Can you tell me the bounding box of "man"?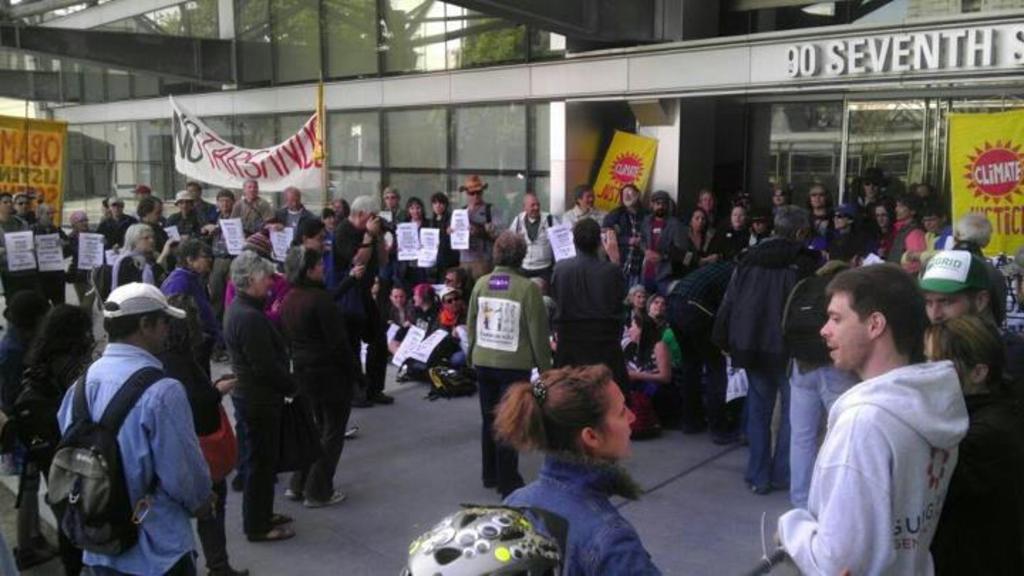
(left=445, top=175, right=503, bottom=283).
